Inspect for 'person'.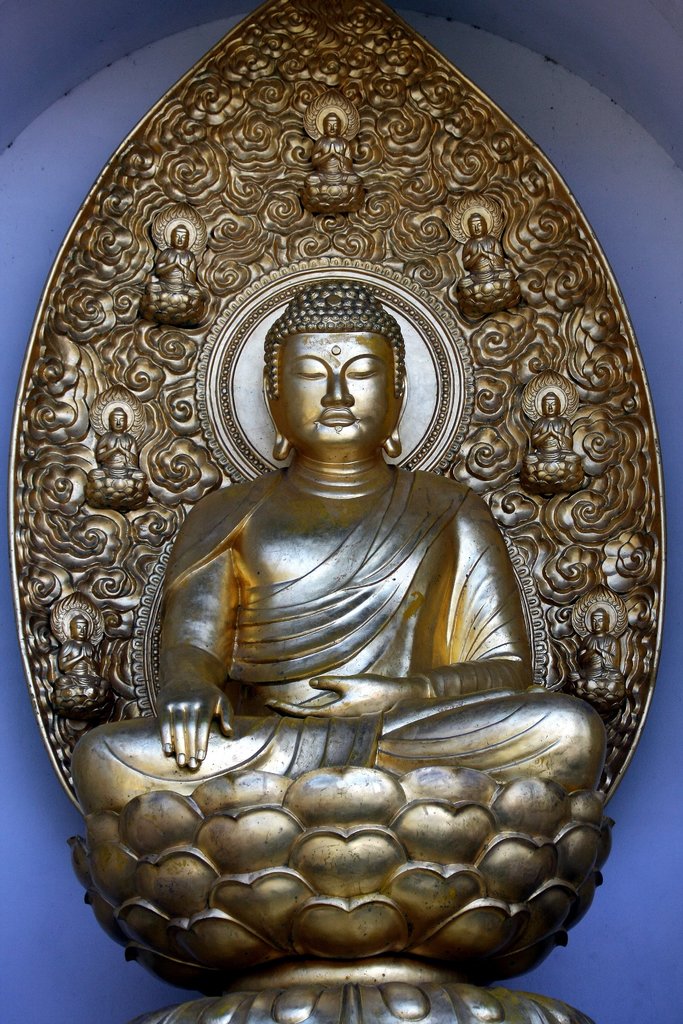
Inspection: [463,206,518,276].
